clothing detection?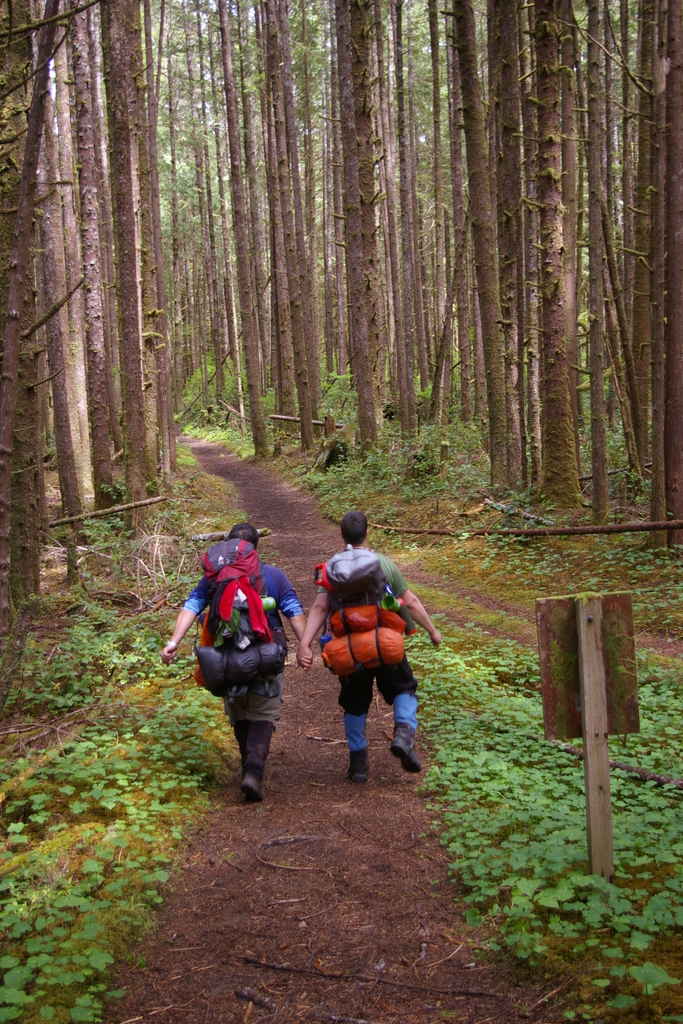
[left=309, top=546, right=433, bottom=753]
